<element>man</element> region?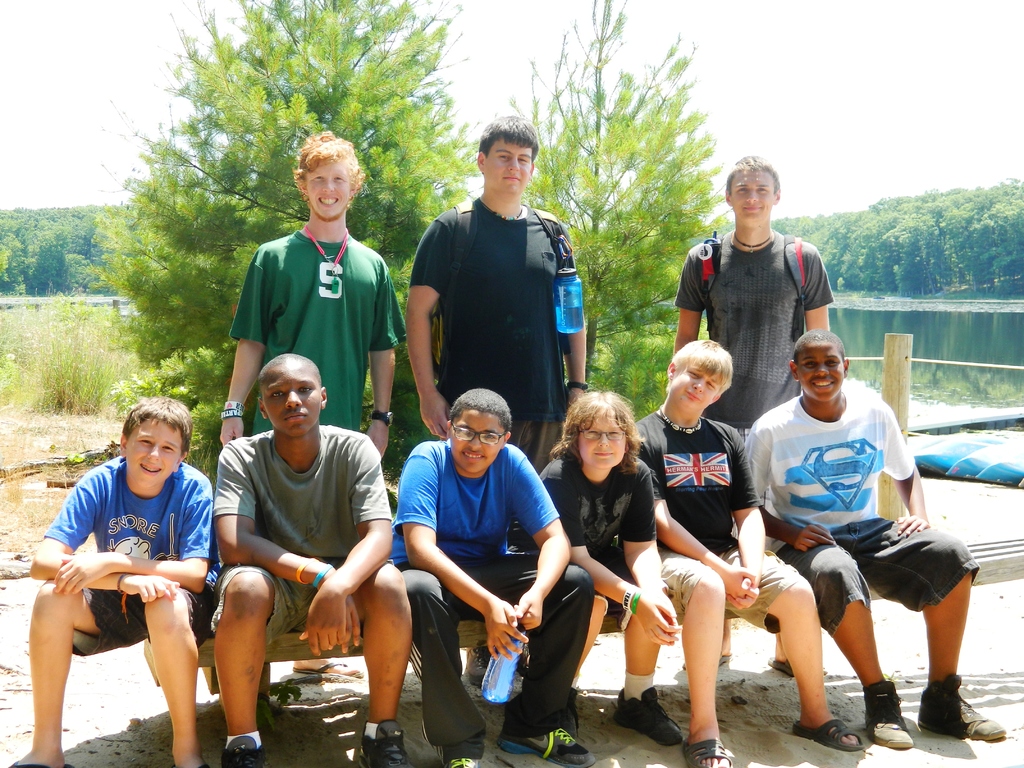
bbox=[400, 113, 597, 490]
